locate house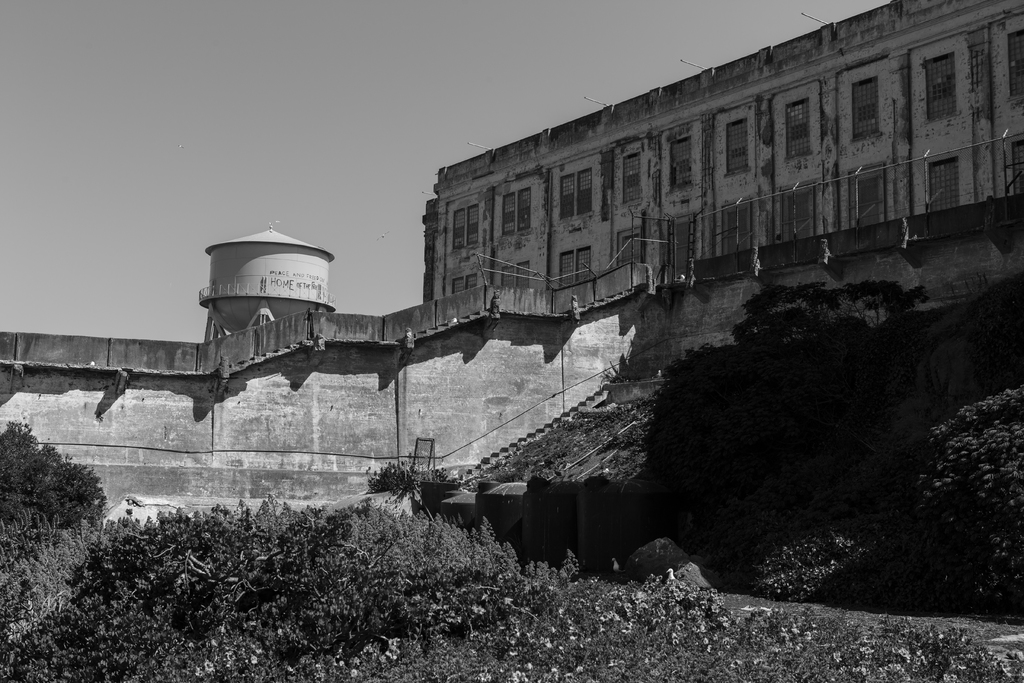
(x1=0, y1=131, x2=1023, y2=531)
